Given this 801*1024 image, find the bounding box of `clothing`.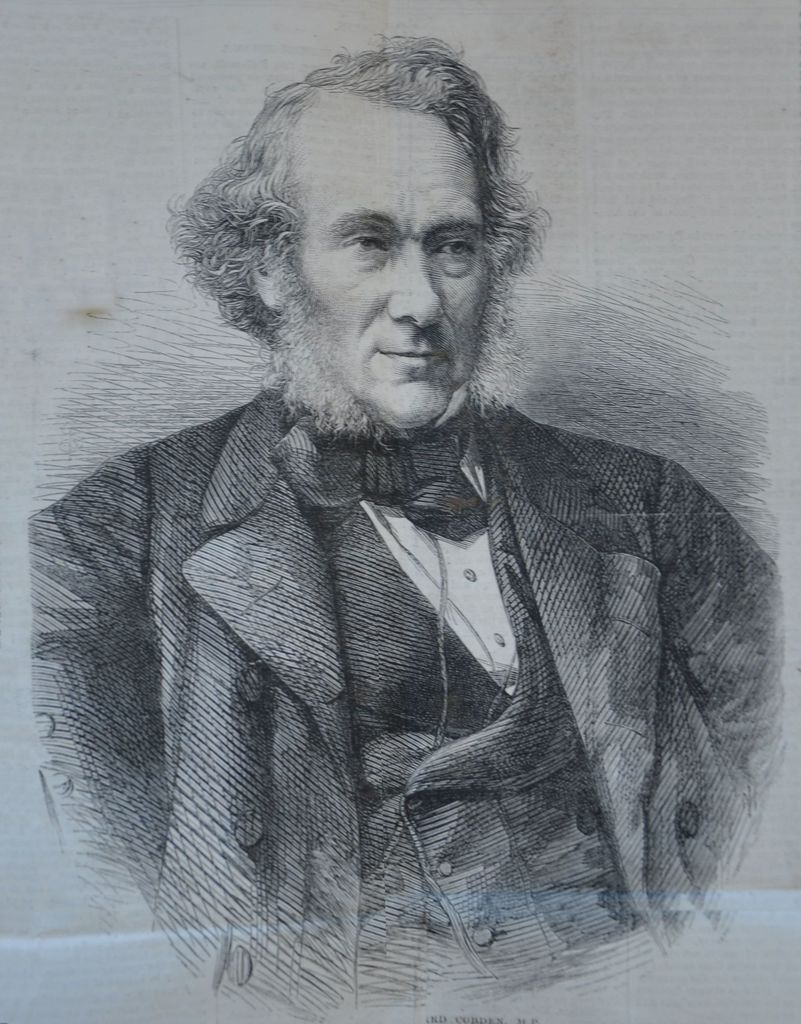
<region>45, 390, 713, 922</region>.
